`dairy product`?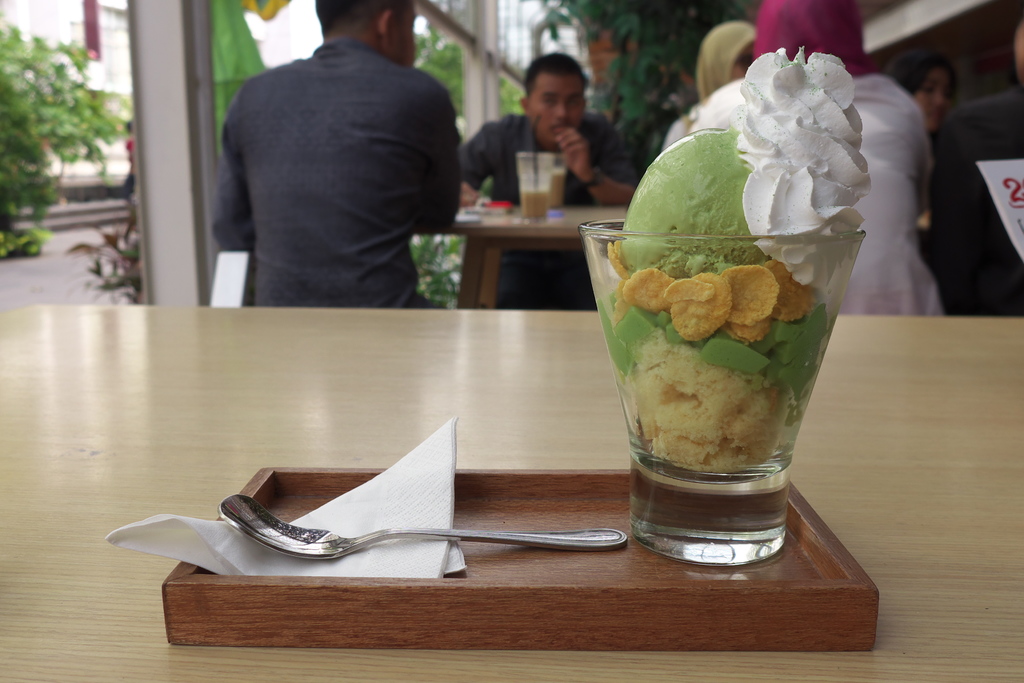
pyautogui.locateOnScreen(740, 44, 879, 253)
